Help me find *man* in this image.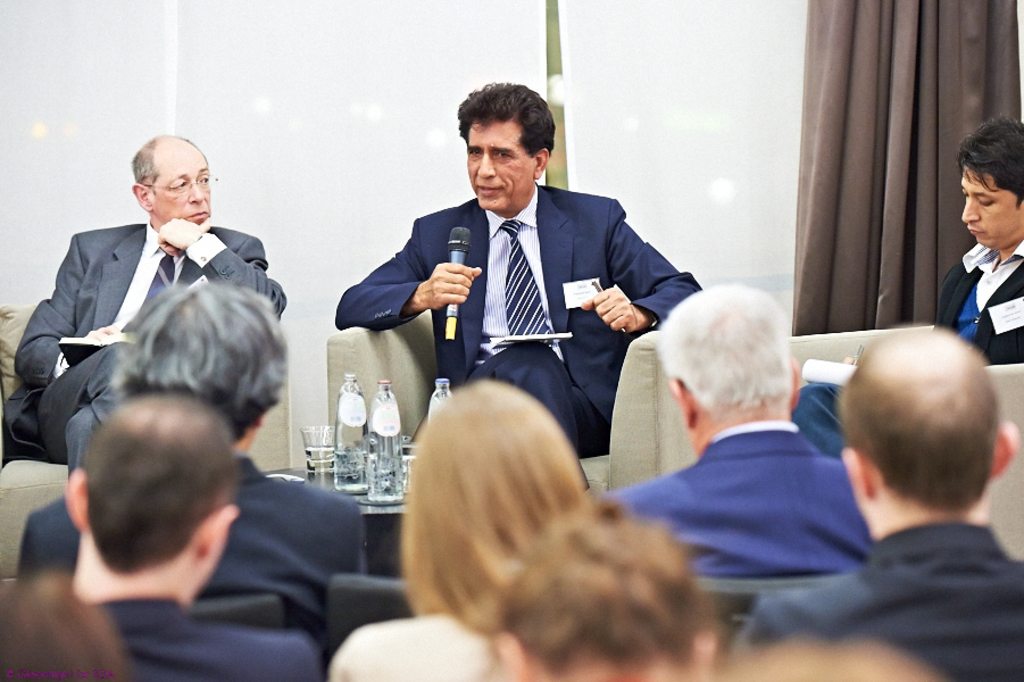
Found it: [69, 391, 324, 681].
